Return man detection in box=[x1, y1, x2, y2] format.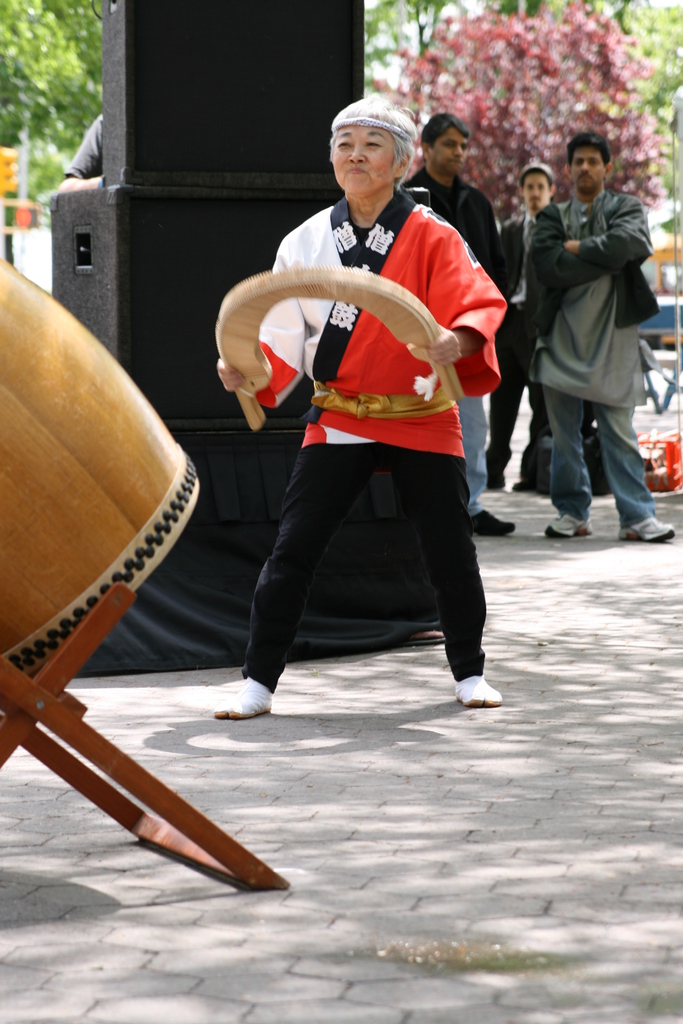
box=[513, 120, 670, 551].
